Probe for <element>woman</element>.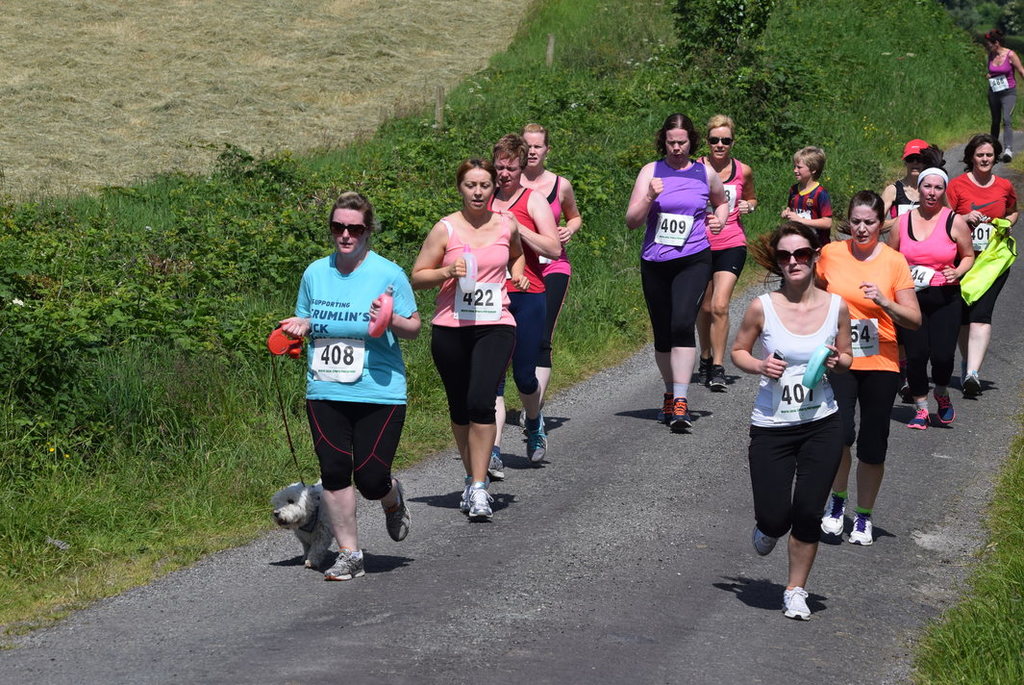
Probe result: 727/220/853/622.
